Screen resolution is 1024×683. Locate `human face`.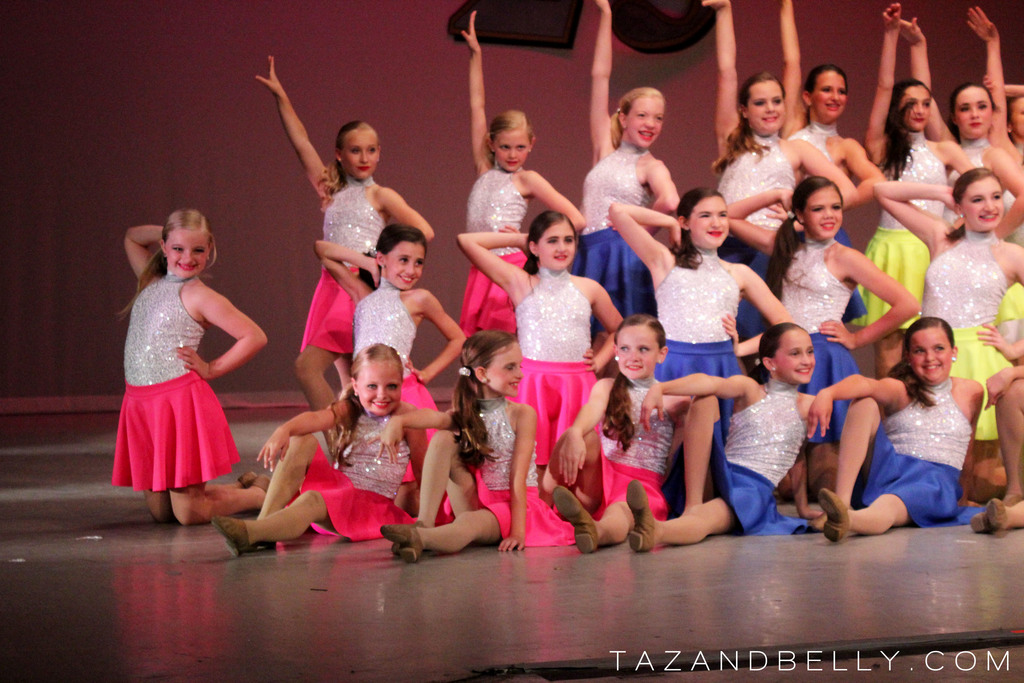
<bbox>964, 173, 1010, 236</bbox>.
